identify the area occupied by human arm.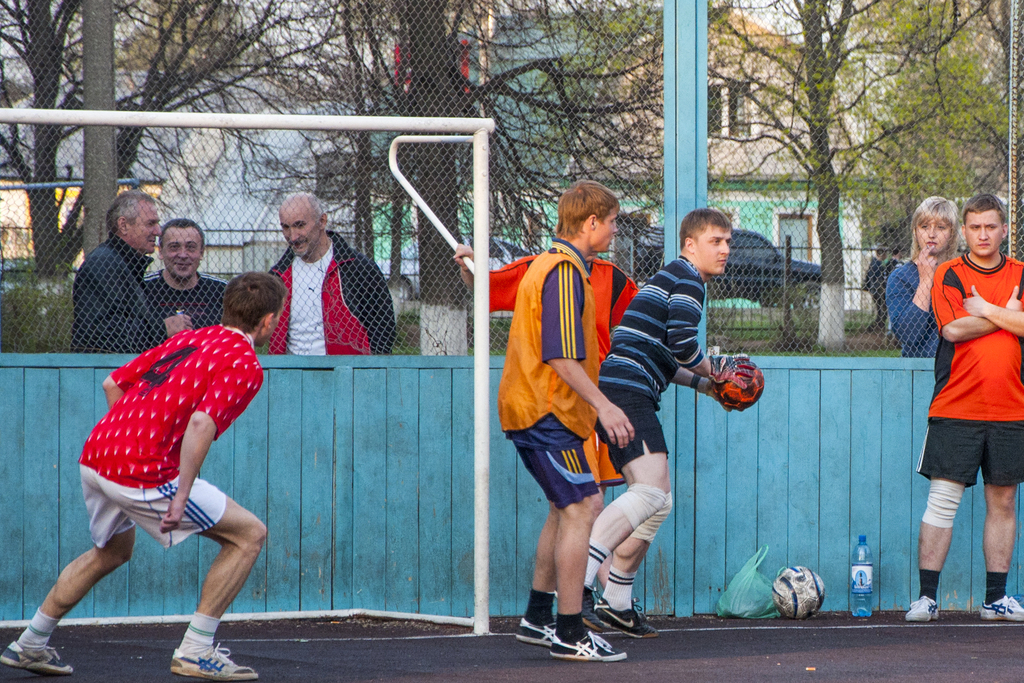
Area: bbox=(163, 347, 275, 536).
